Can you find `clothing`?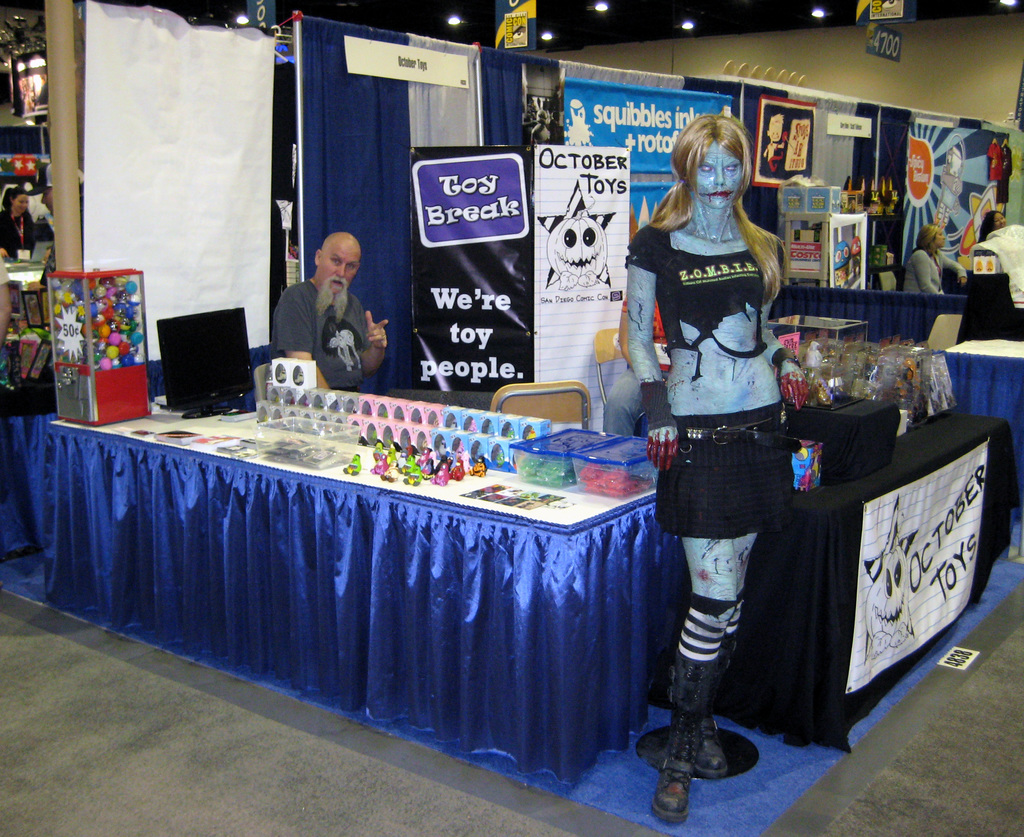
Yes, bounding box: select_region(986, 143, 1002, 178).
